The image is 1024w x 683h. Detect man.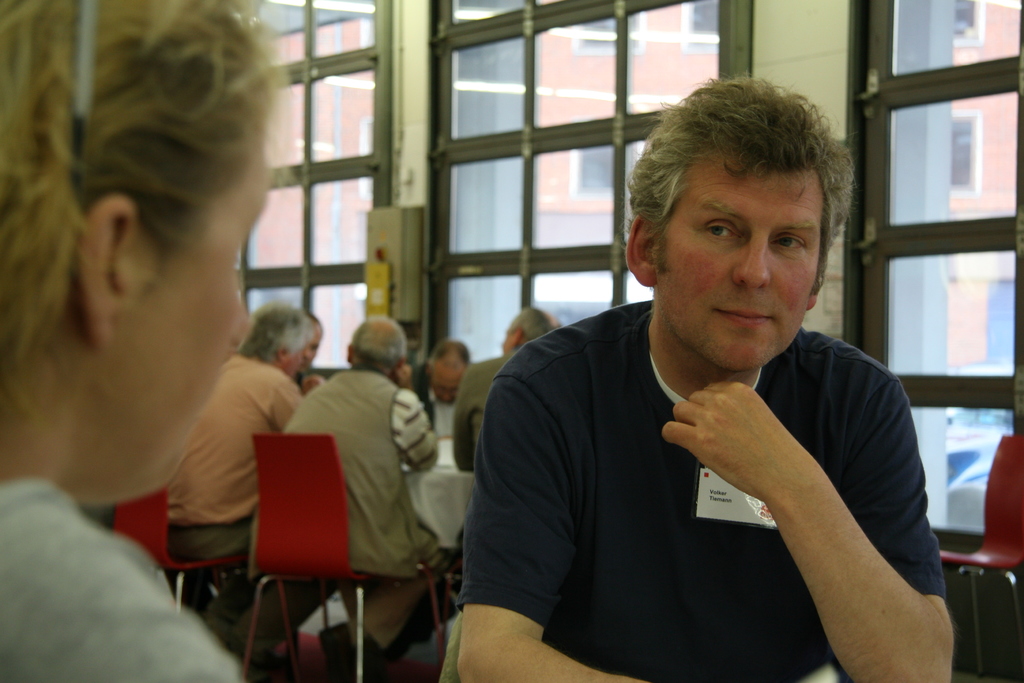
Detection: bbox=(453, 311, 562, 479).
